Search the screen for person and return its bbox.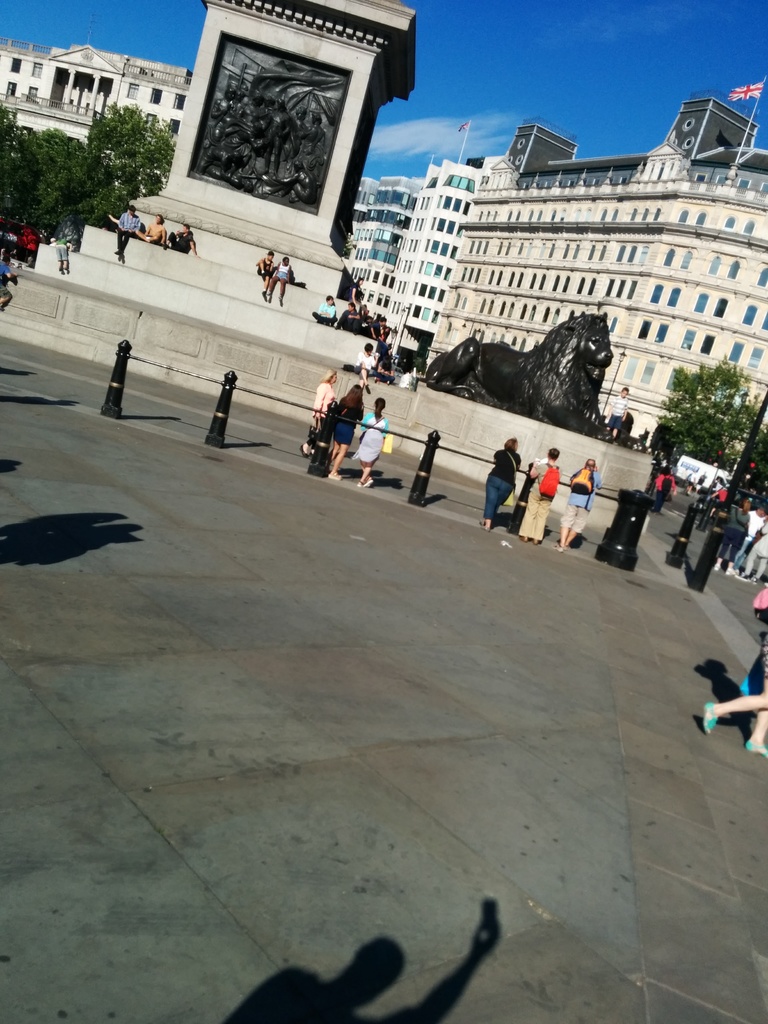
Found: detection(351, 397, 381, 495).
